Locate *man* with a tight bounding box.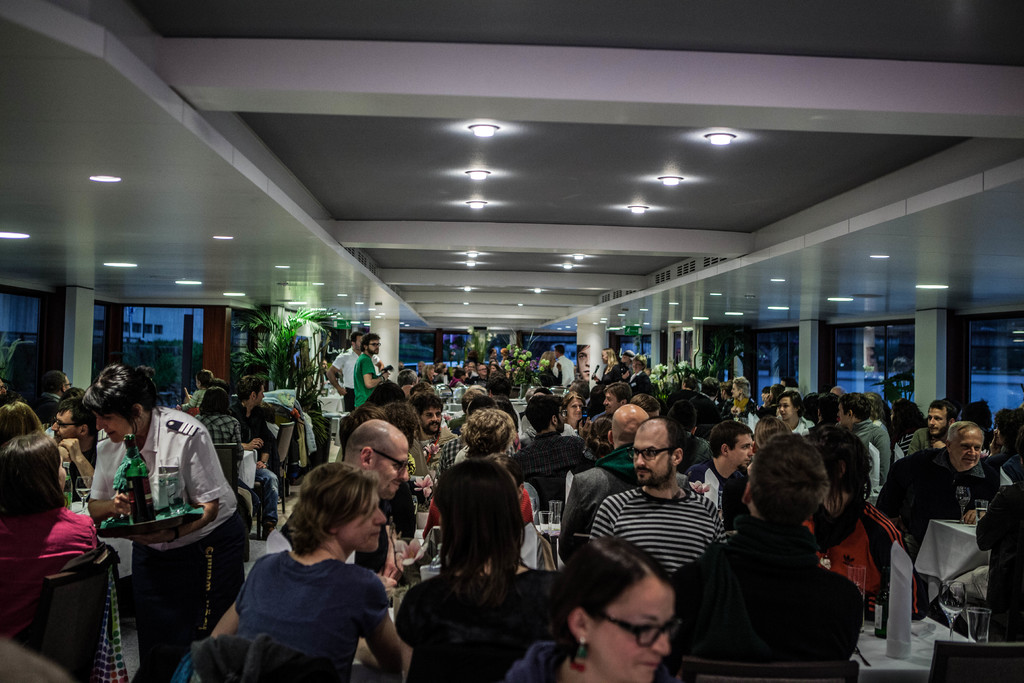
detection(550, 402, 671, 570).
